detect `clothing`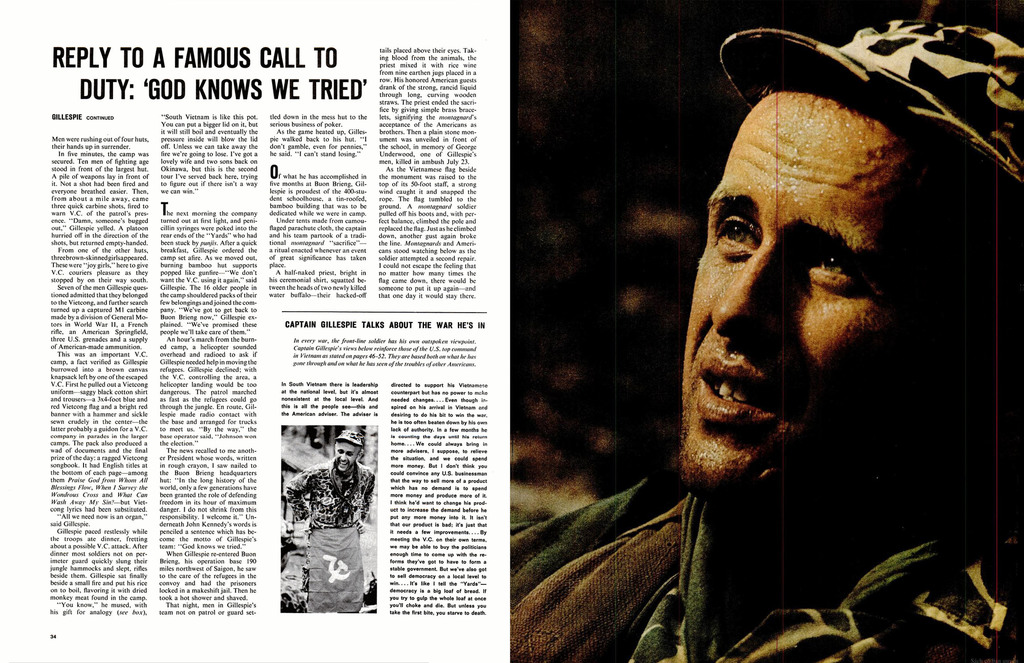
(x1=276, y1=425, x2=387, y2=618)
